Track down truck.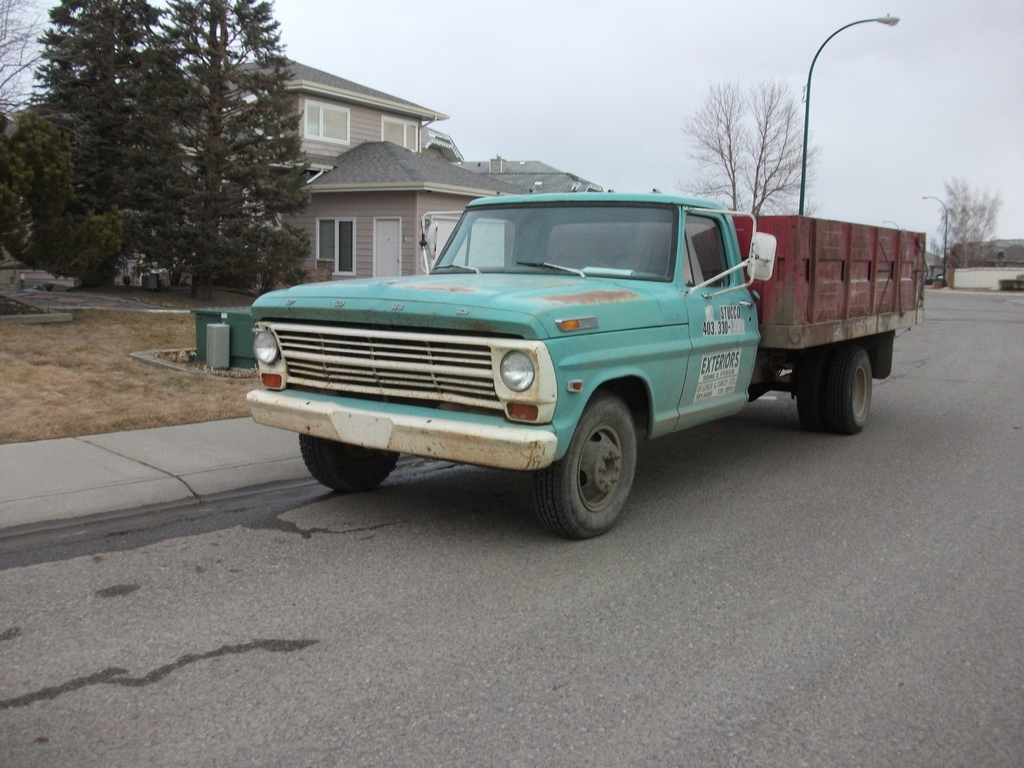
Tracked to locate(232, 175, 924, 538).
